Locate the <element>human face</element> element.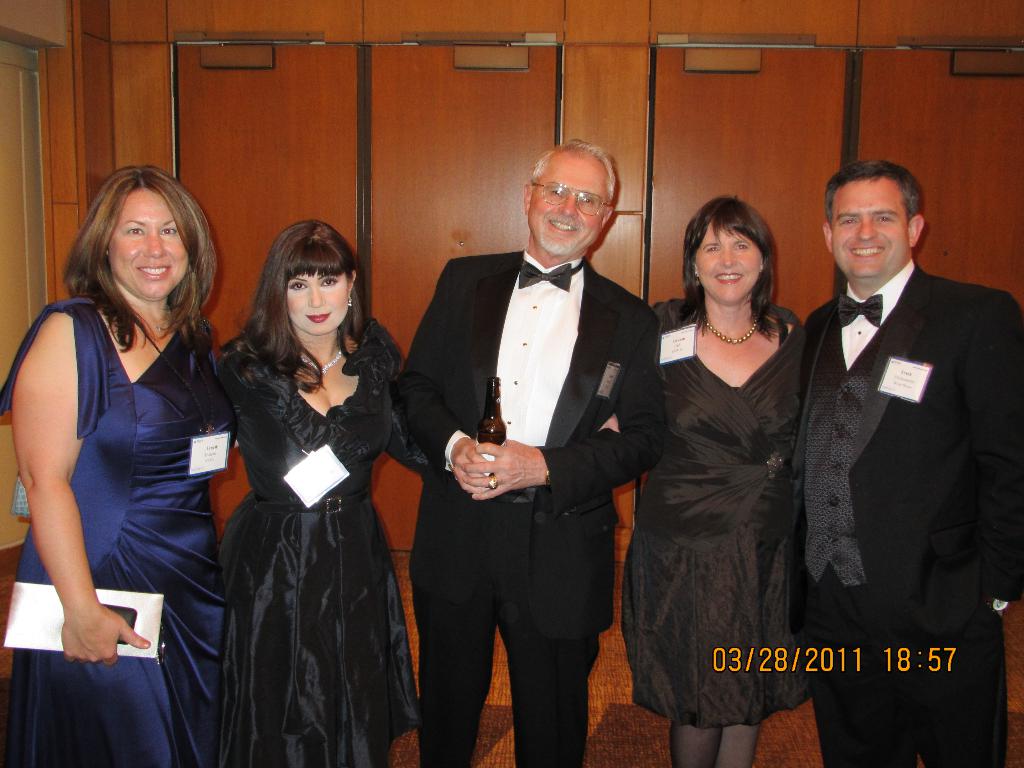
Element bbox: 700/222/759/308.
